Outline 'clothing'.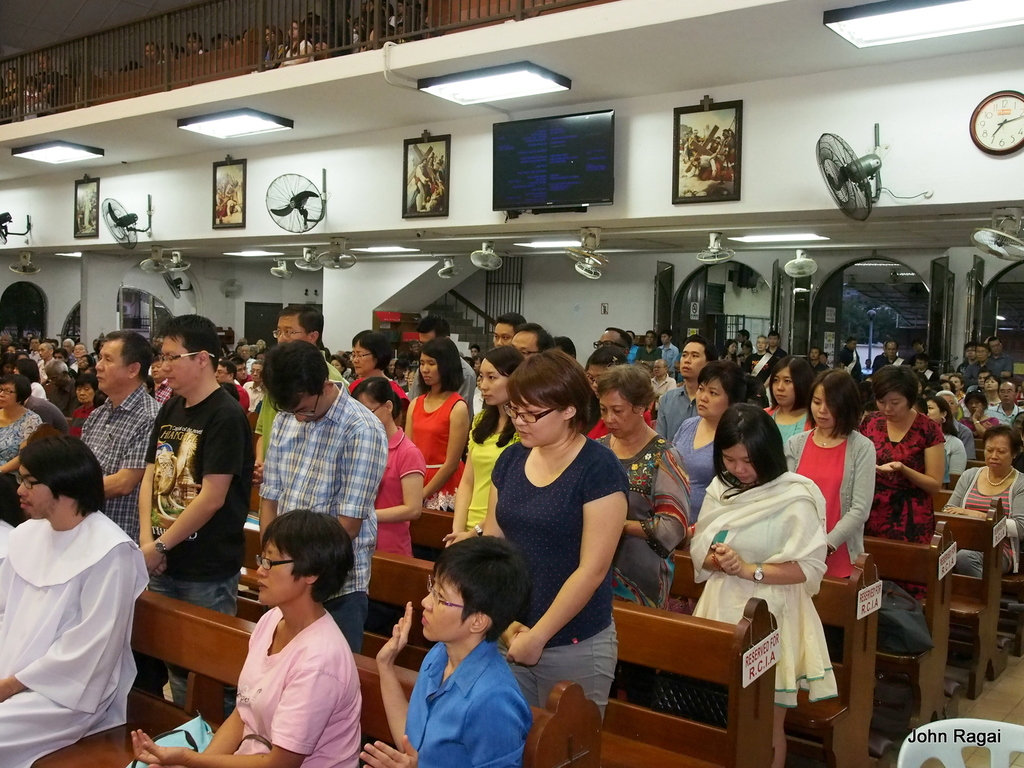
Outline: <bbox>0, 337, 1023, 765</bbox>.
